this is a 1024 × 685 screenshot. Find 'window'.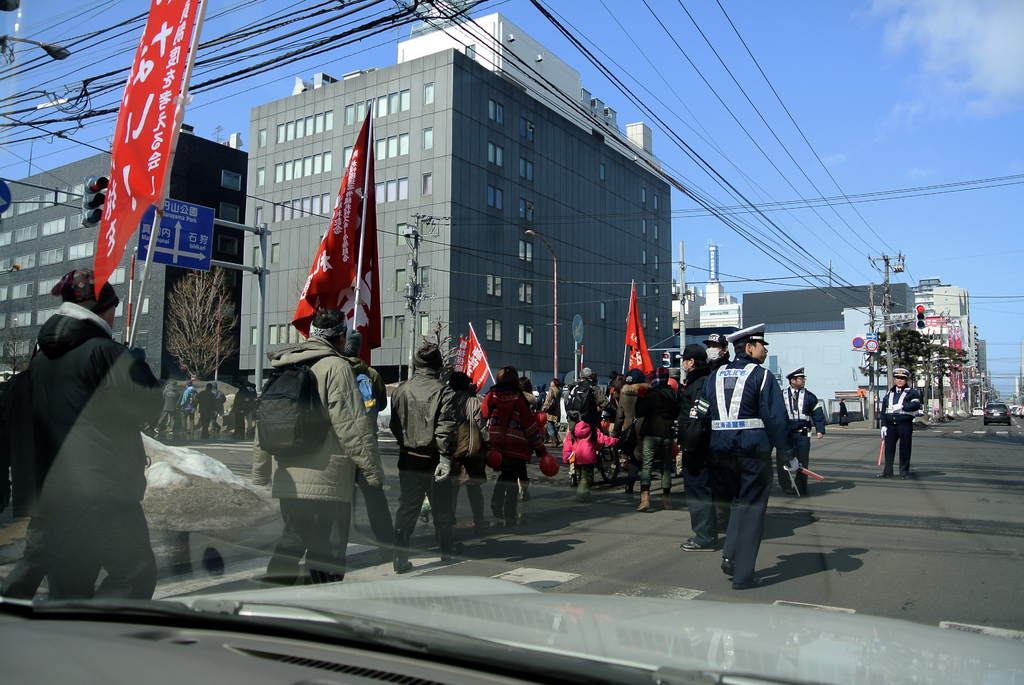
Bounding box: (x1=521, y1=113, x2=534, y2=143).
